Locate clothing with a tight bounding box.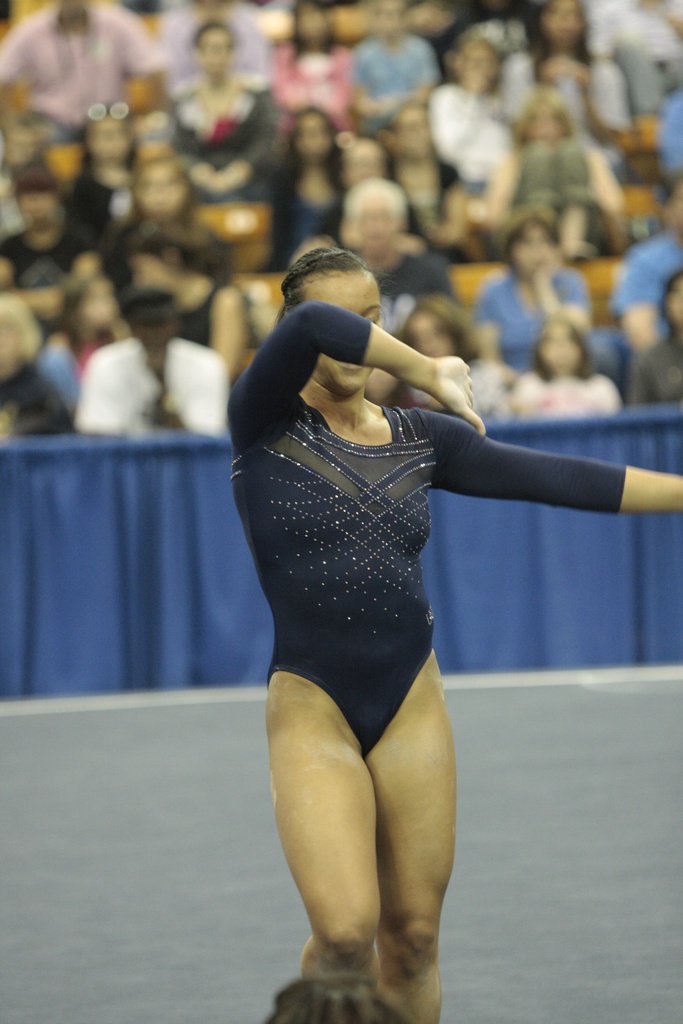
box(471, 266, 580, 365).
